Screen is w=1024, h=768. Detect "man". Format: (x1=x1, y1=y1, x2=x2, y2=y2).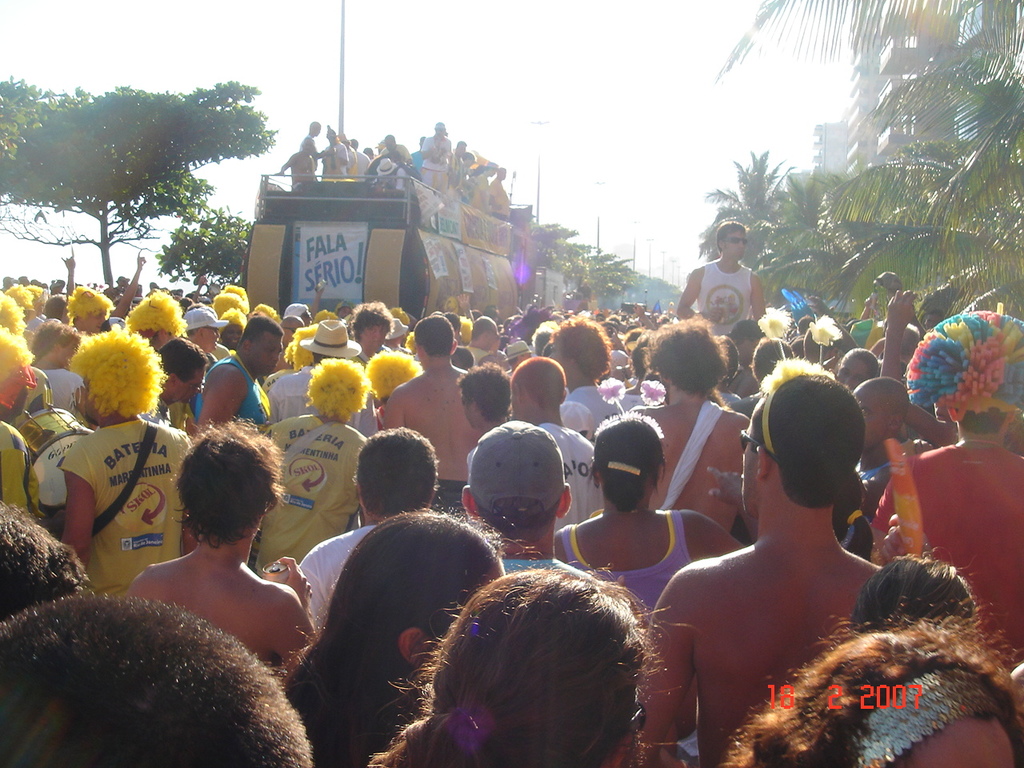
(x1=387, y1=313, x2=471, y2=511).
